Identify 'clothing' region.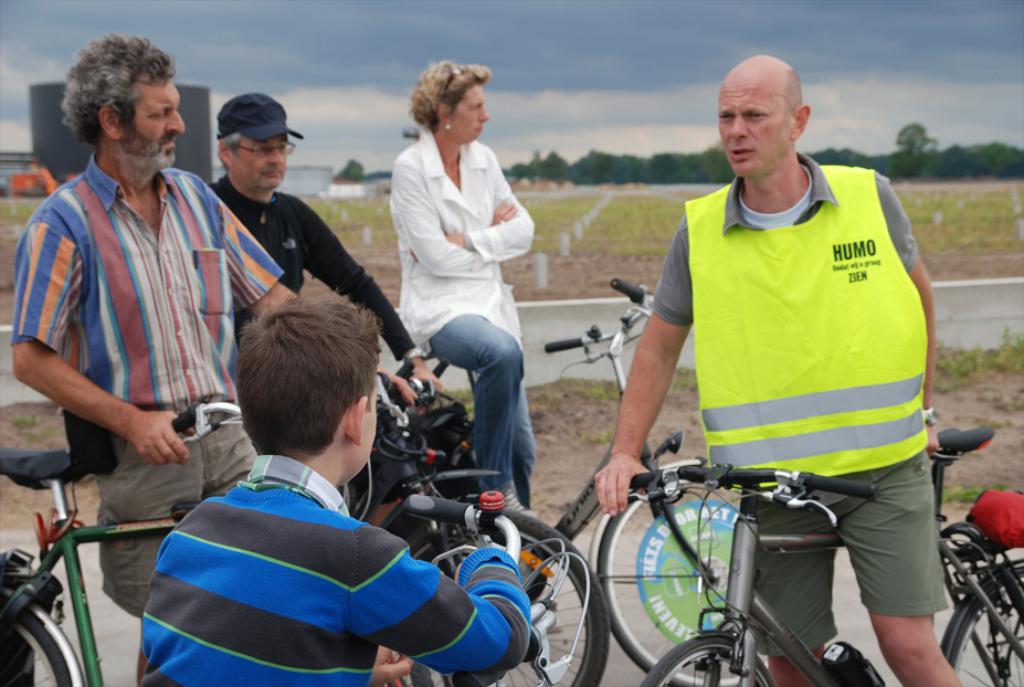
Region: 652/152/949/657.
